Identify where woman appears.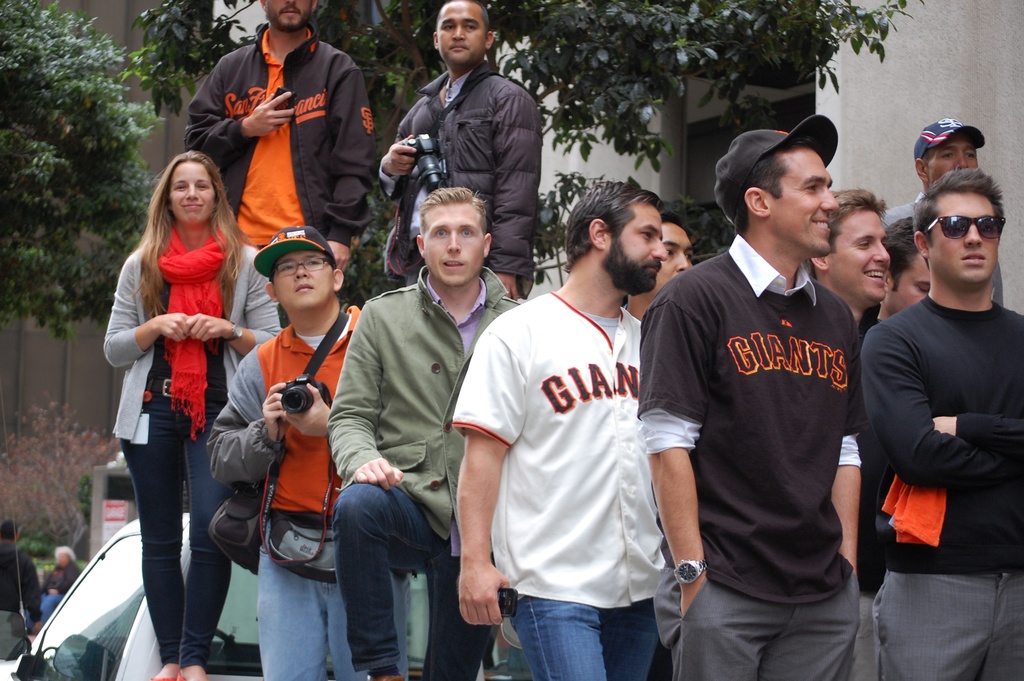
Appears at [x1=90, y1=131, x2=245, y2=669].
